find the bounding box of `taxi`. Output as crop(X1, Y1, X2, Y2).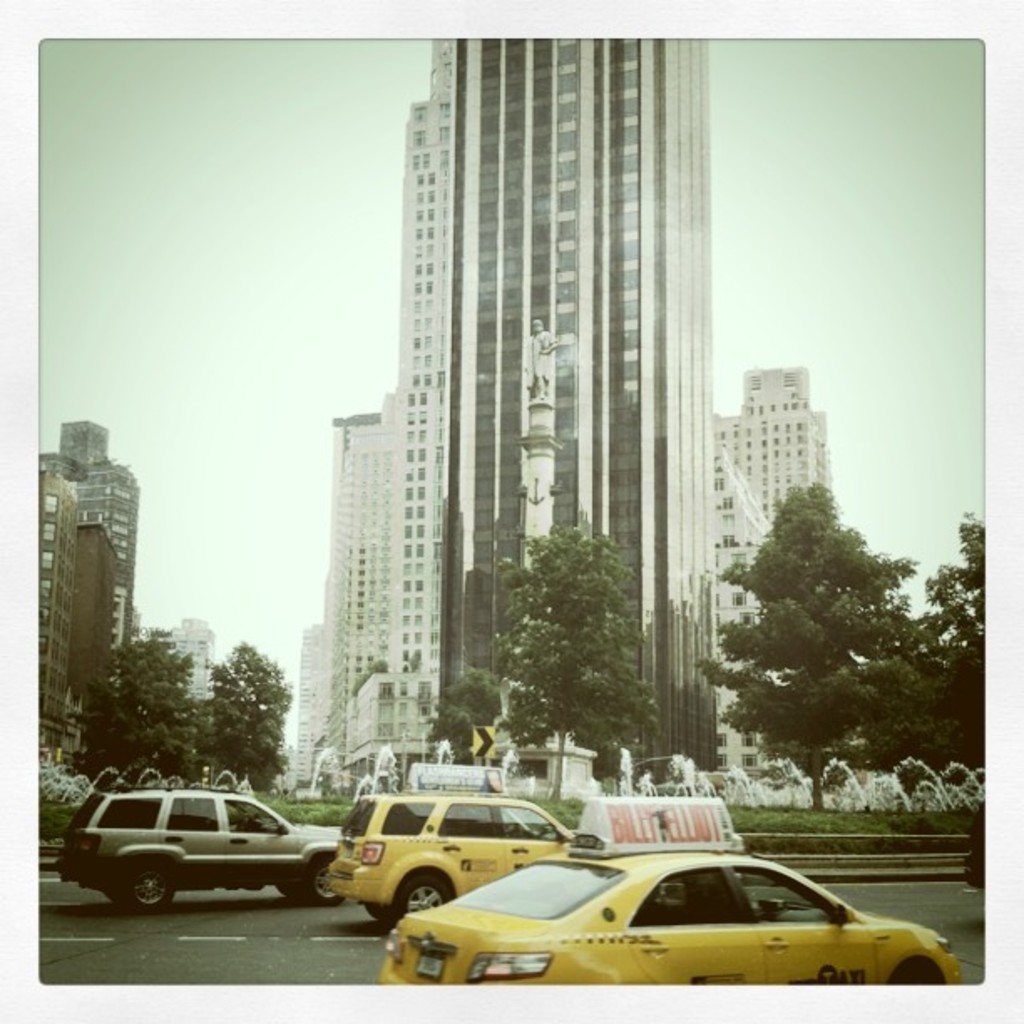
crop(320, 760, 614, 932).
